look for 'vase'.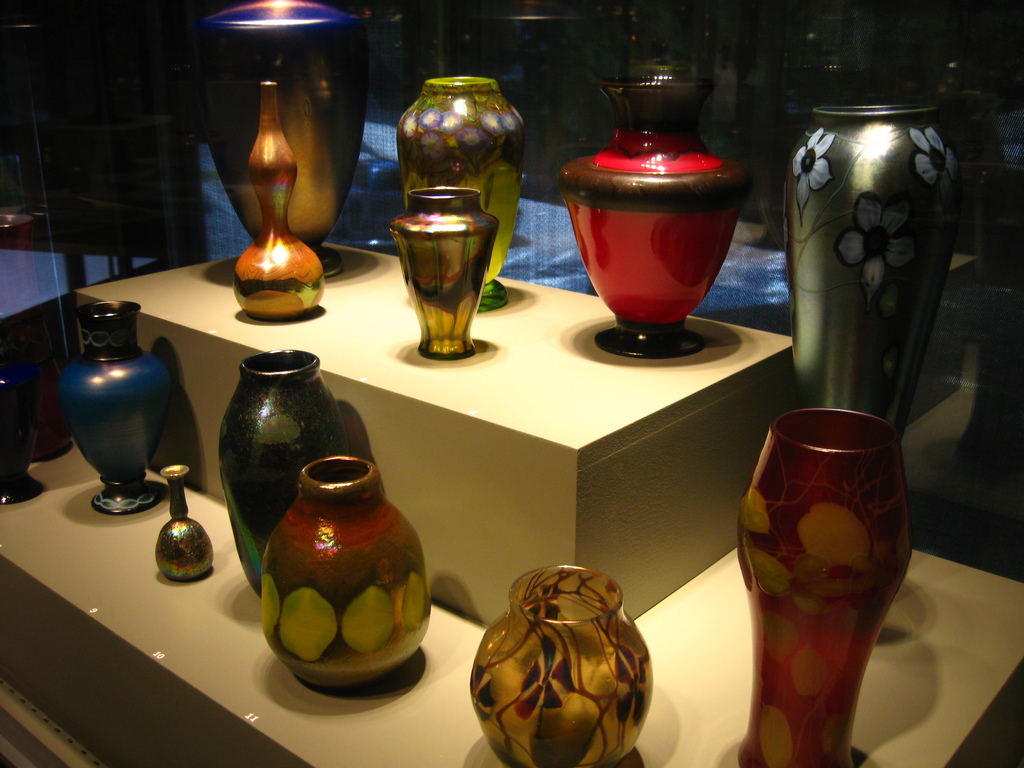
Found: rect(552, 60, 752, 360).
